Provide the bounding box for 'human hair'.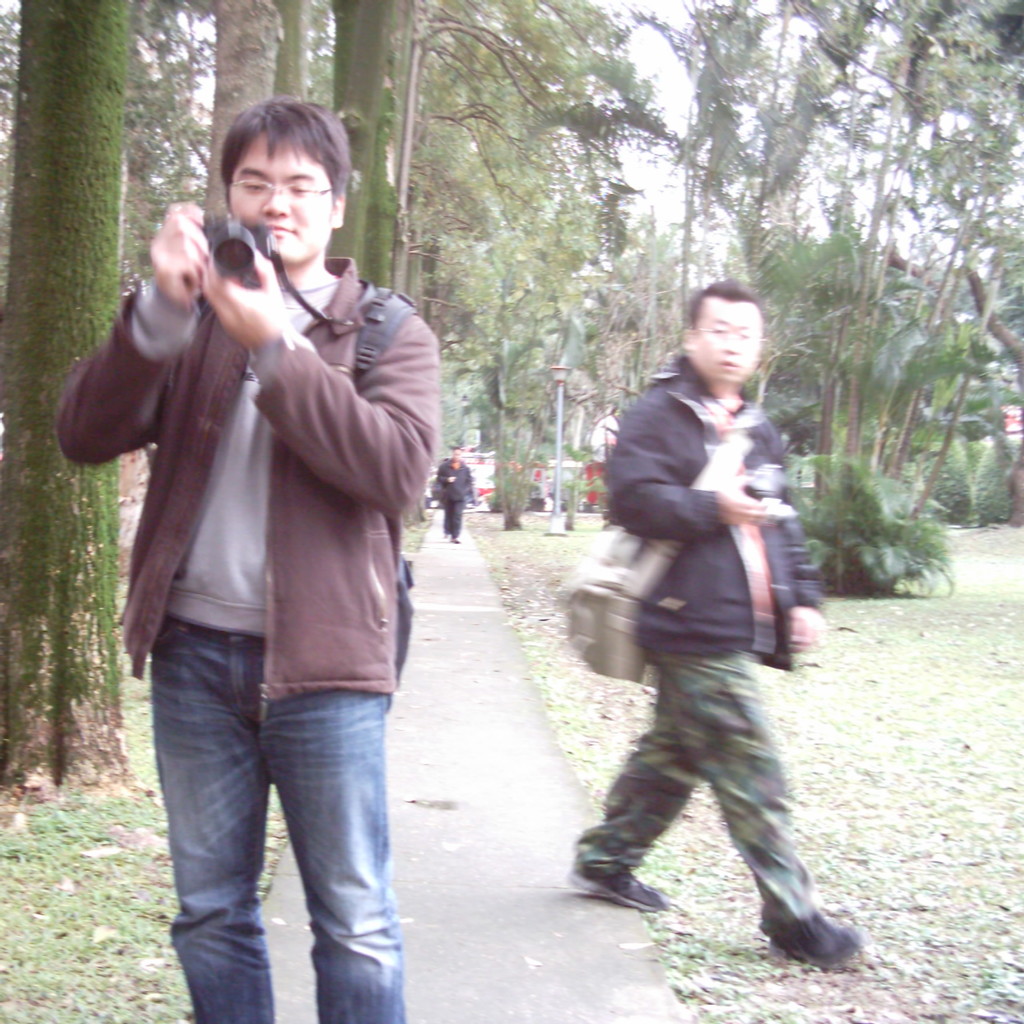
687,273,764,335.
